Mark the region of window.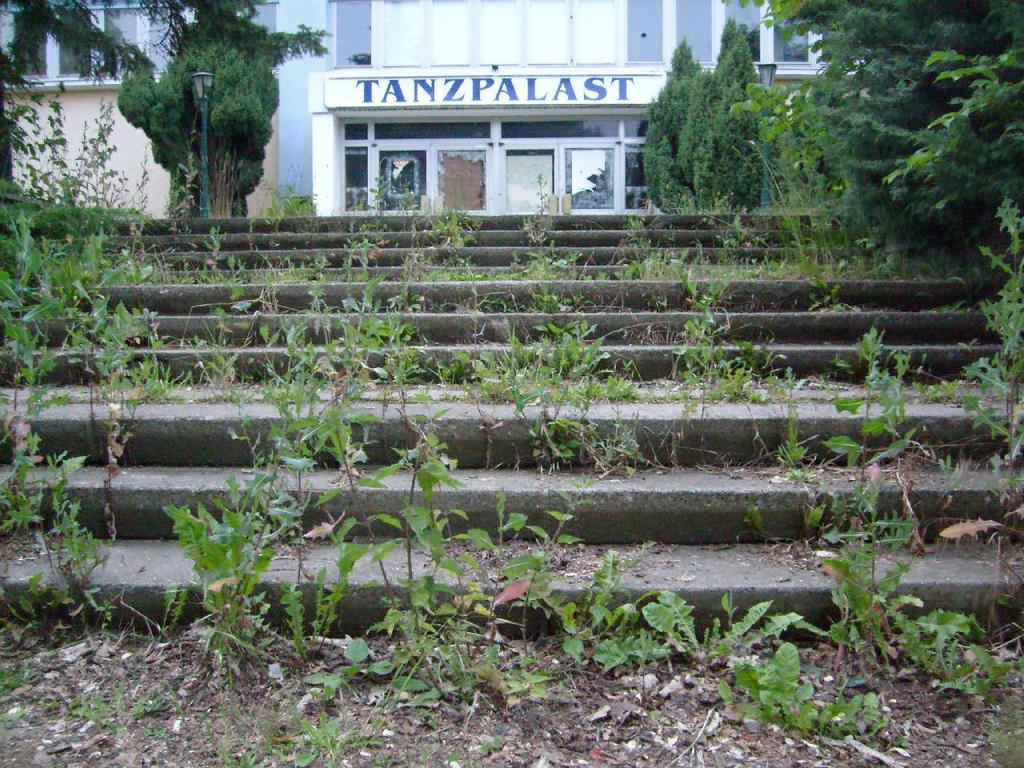
Region: BBox(2, 0, 194, 93).
